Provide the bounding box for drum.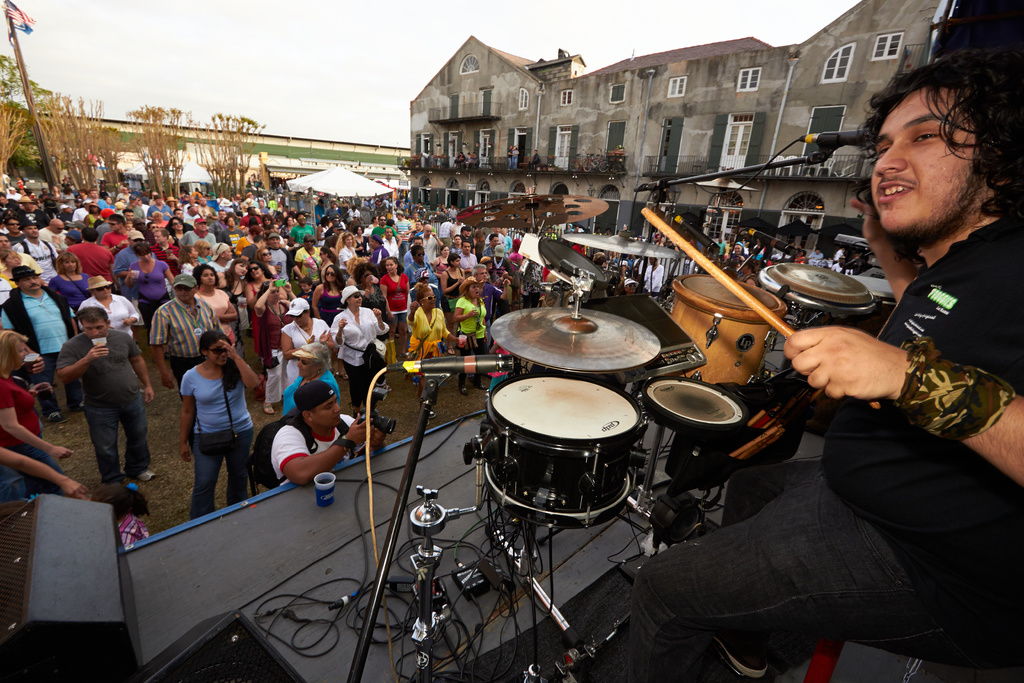
[758,265,879,315].
